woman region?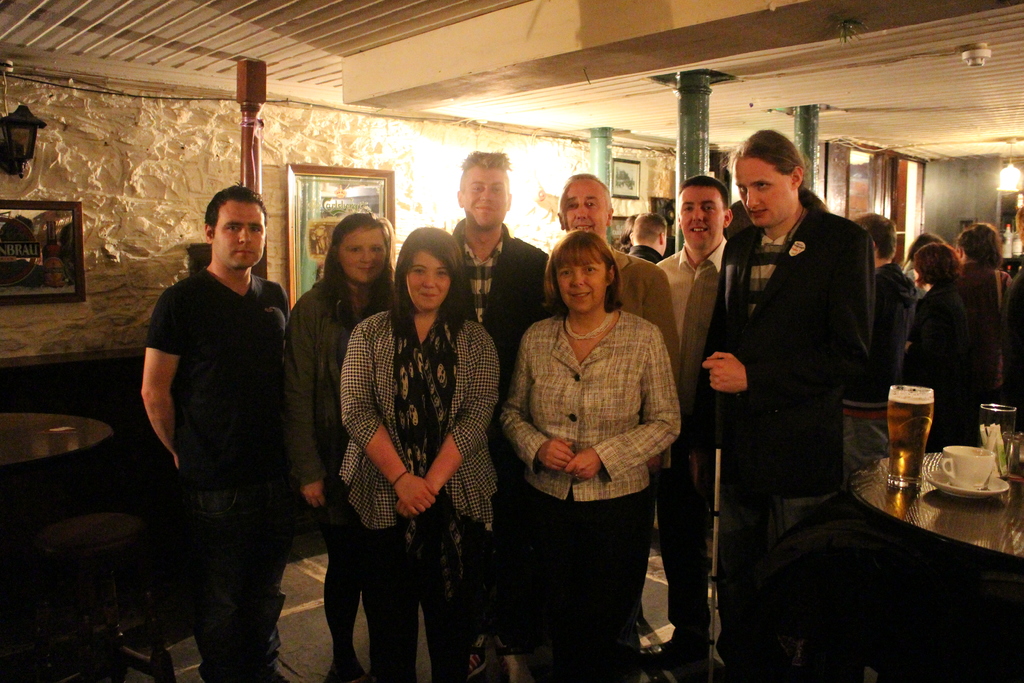
box(511, 218, 680, 682)
